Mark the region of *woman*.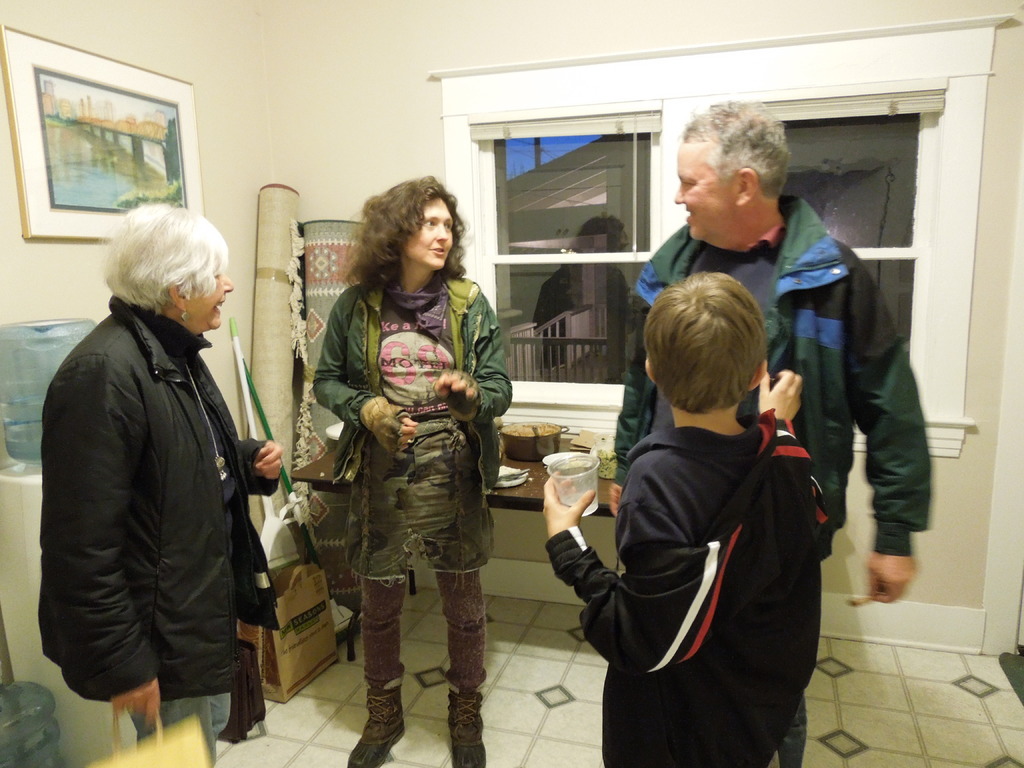
Region: <box>42,171,284,767</box>.
